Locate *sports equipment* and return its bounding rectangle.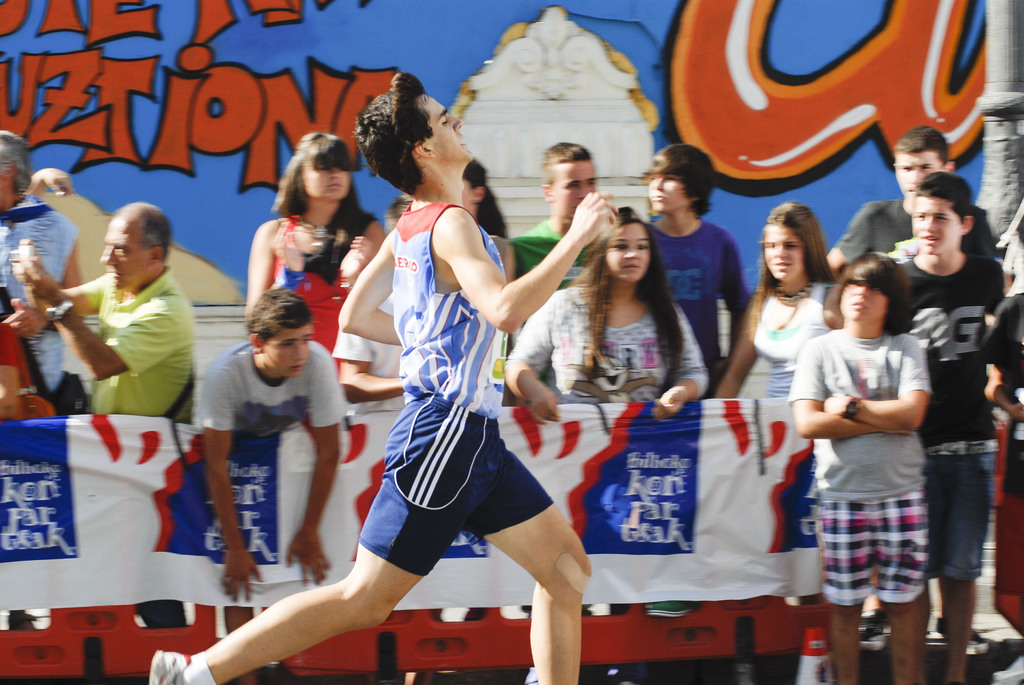
(x1=397, y1=196, x2=510, y2=421).
